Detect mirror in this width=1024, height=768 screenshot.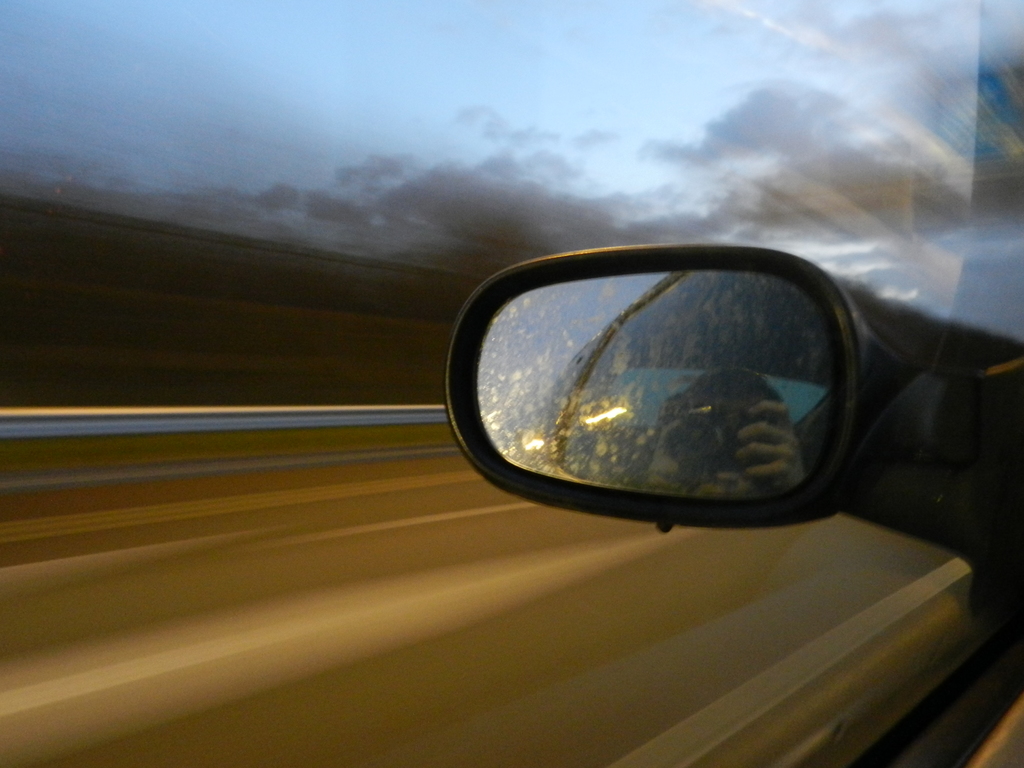
Detection: [1,0,1023,767].
